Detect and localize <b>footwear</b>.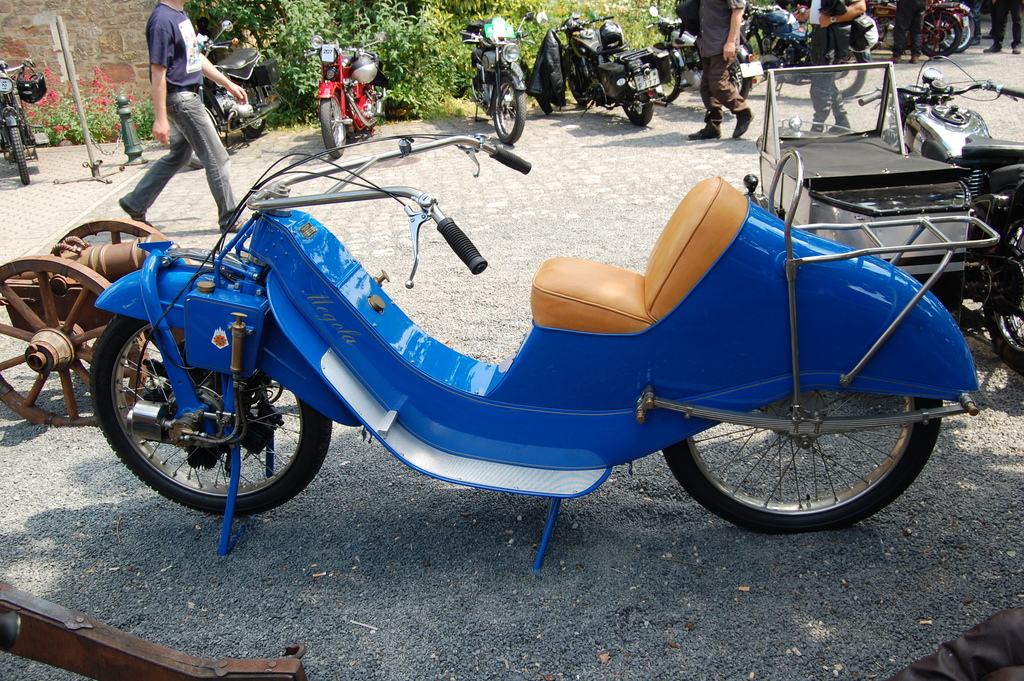
Localized at 883:58:901:65.
